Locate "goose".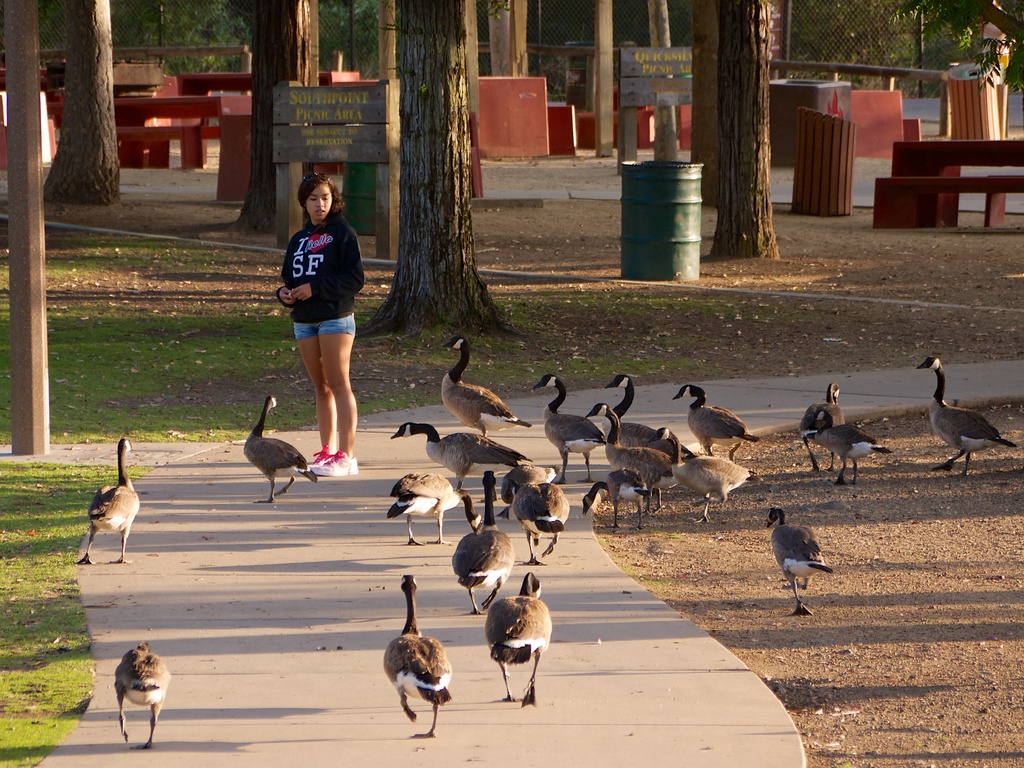
Bounding box: crop(386, 425, 527, 487).
